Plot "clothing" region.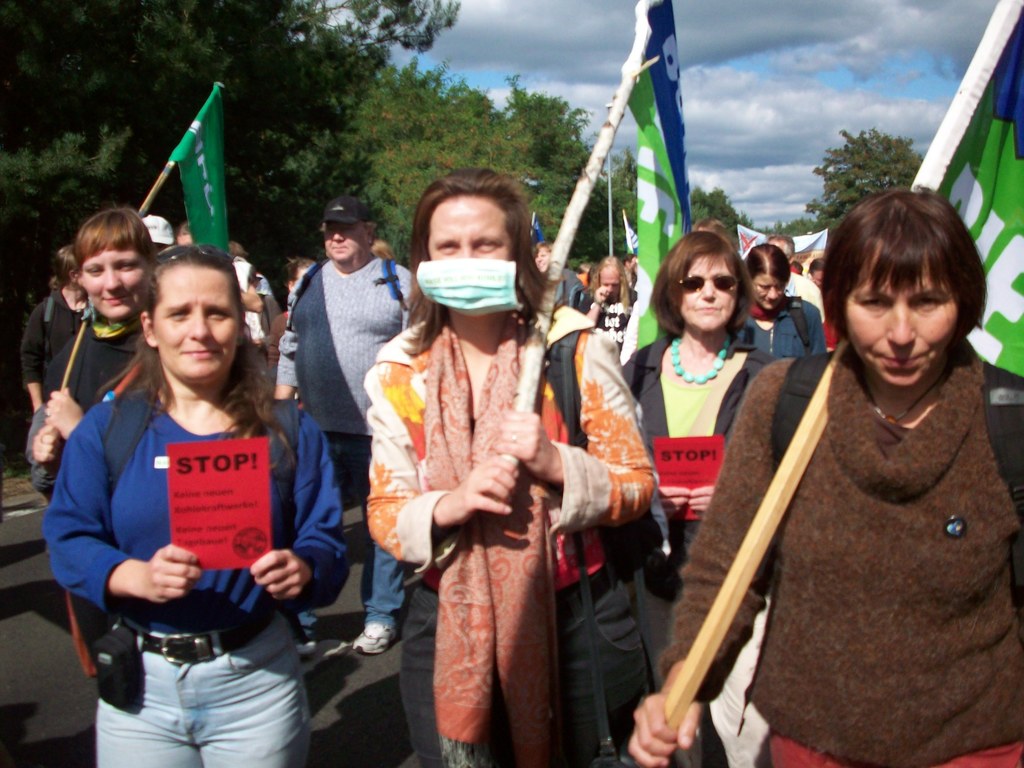
Plotted at bbox=[735, 296, 828, 375].
